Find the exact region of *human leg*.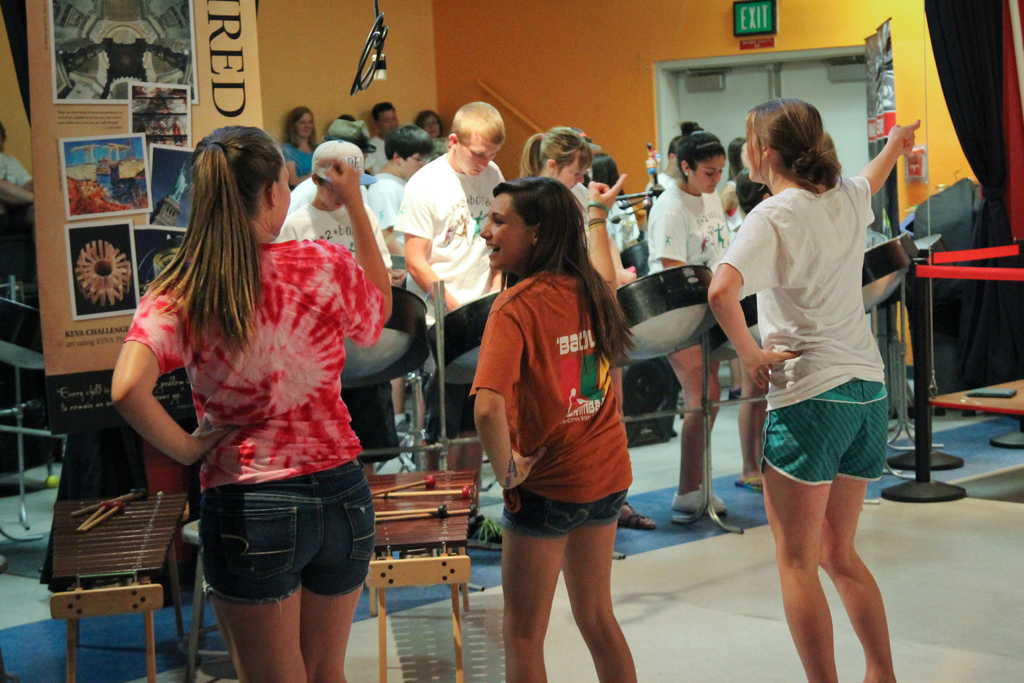
Exact region: detection(303, 473, 374, 678).
